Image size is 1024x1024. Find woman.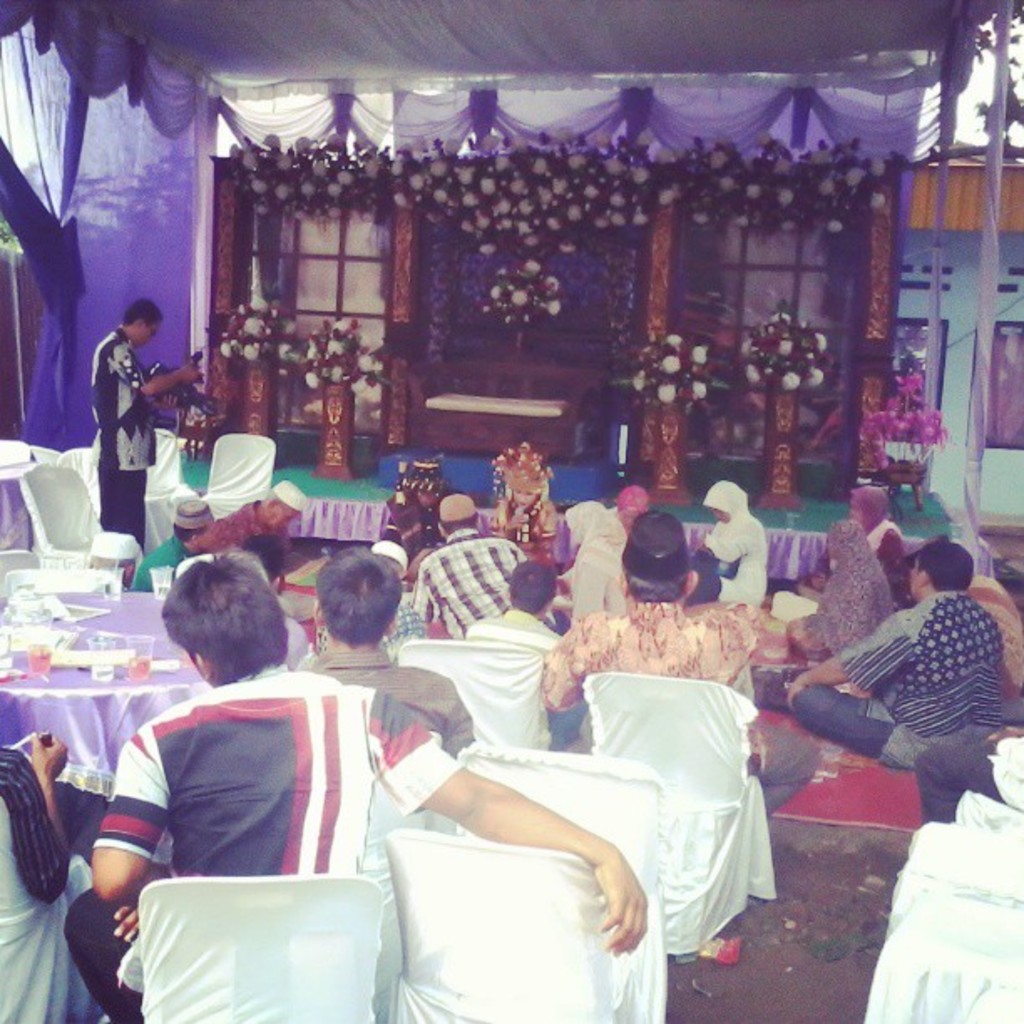
rect(556, 499, 626, 626).
